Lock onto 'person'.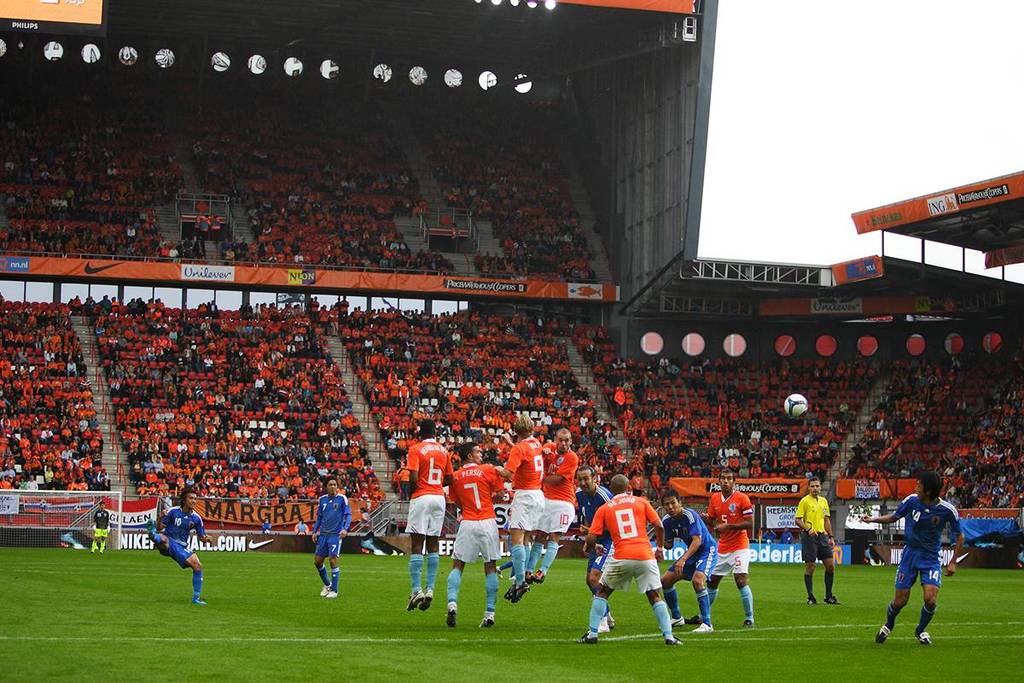
Locked: (341,295,351,321).
